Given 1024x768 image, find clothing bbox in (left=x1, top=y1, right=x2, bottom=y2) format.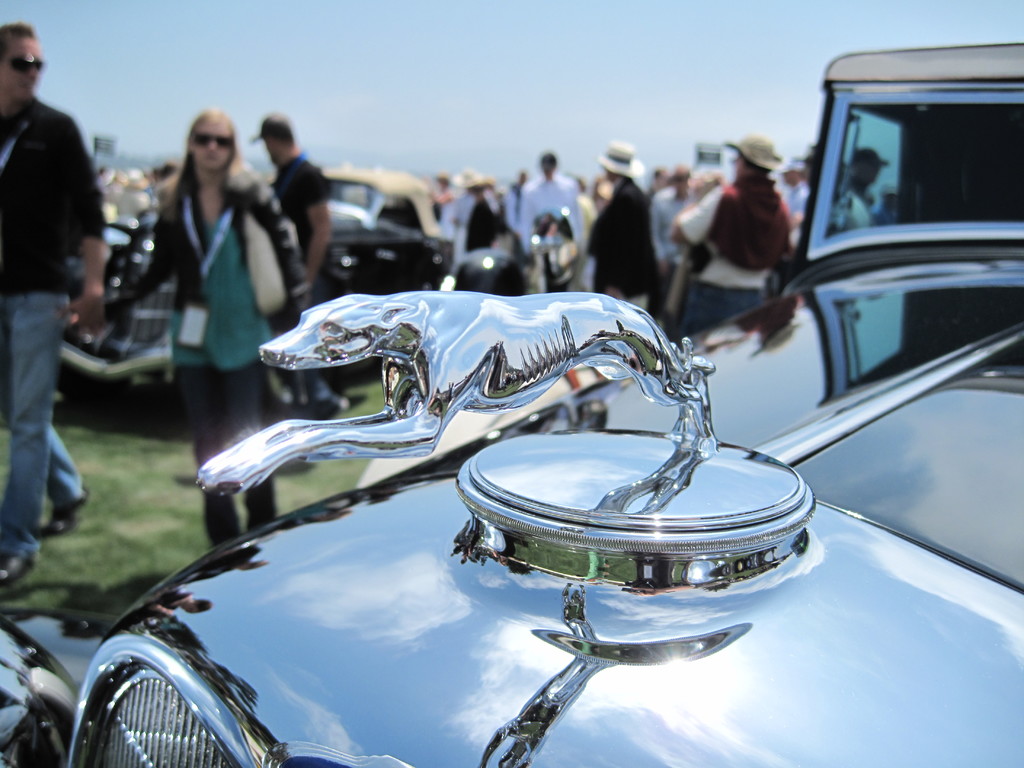
(left=781, top=180, right=822, bottom=248).
